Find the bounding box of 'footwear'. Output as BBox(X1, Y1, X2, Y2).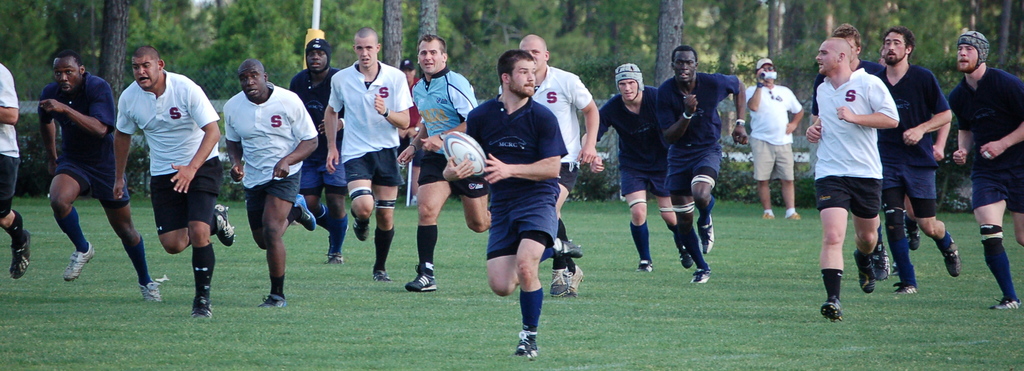
BBox(696, 213, 716, 254).
